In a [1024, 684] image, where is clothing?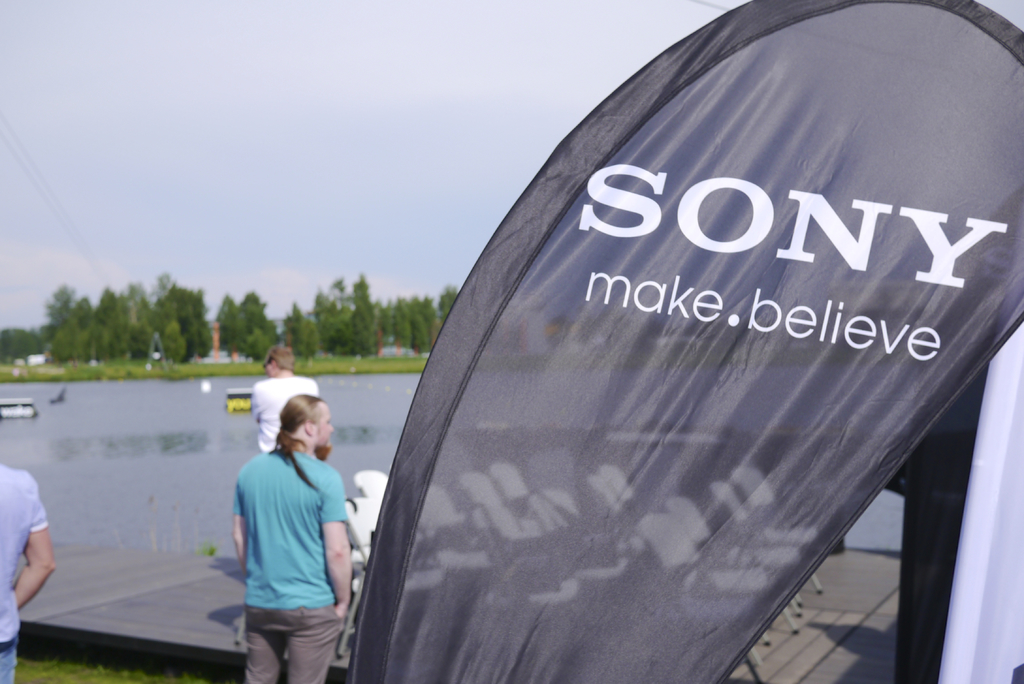
BBox(0, 467, 49, 648).
